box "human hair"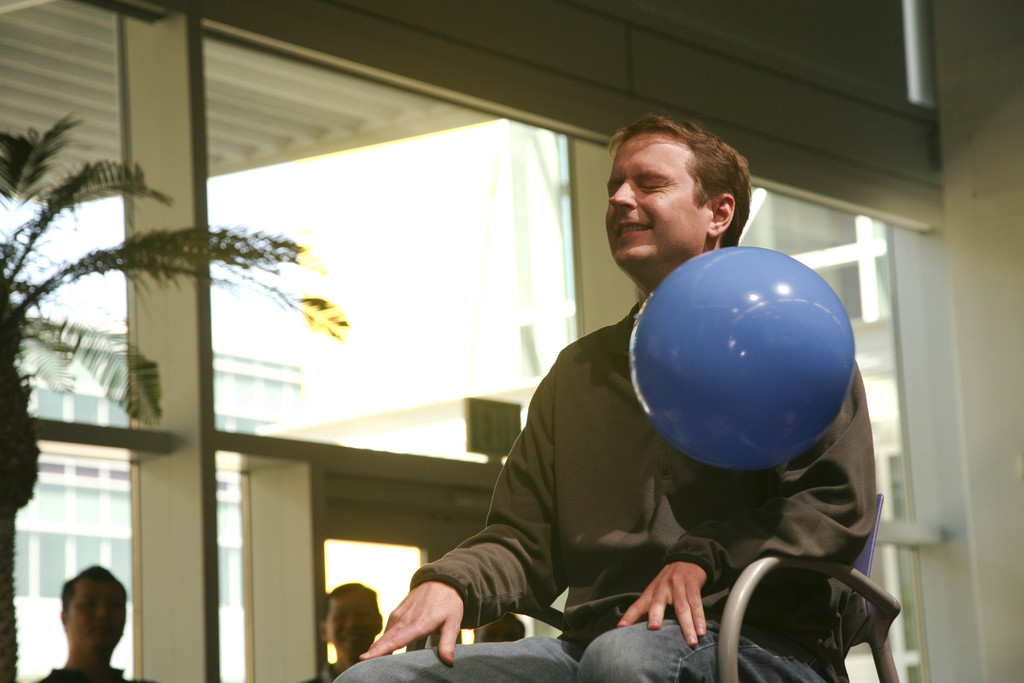
l=60, t=566, r=130, b=618
